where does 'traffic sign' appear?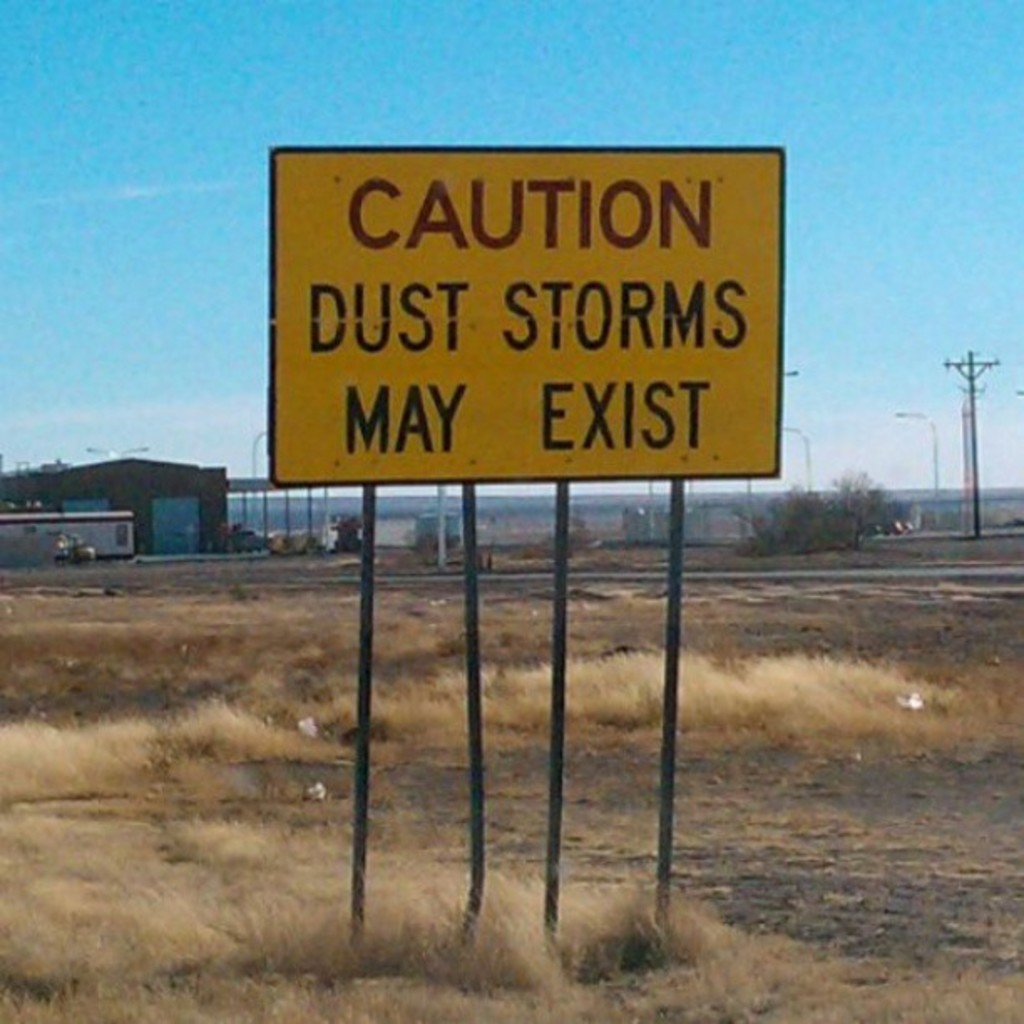
Appears at {"x1": 269, "y1": 149, "x2": 785, "y2": 489}.
